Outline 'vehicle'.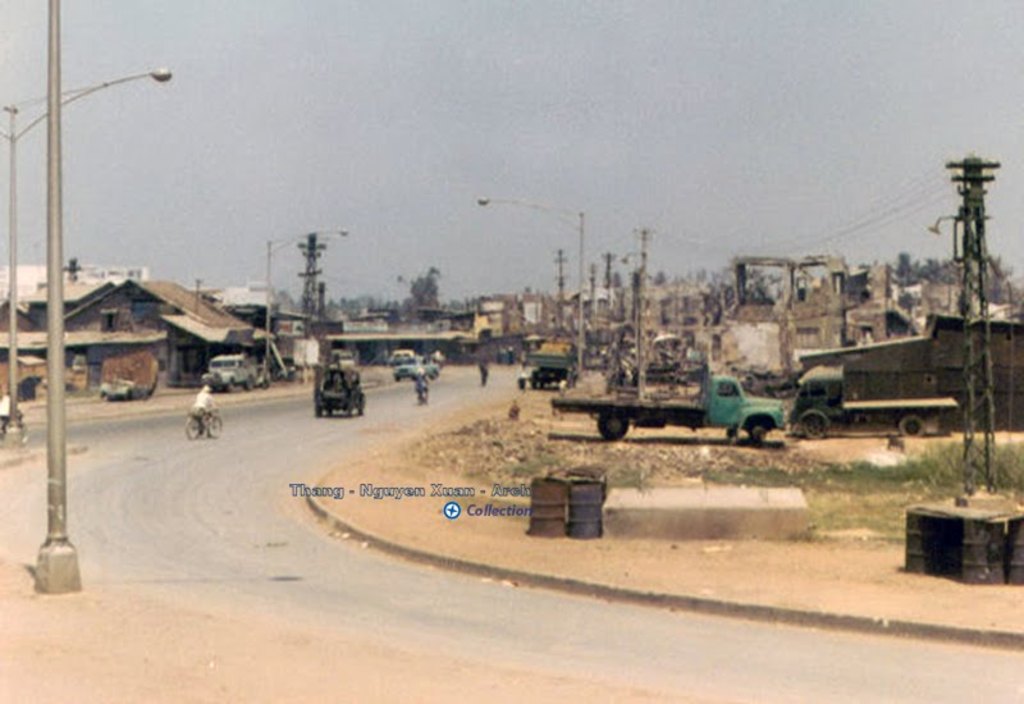
Outline: {"left": 198, "top": 346, "right": 274, "bottom": 396}.
